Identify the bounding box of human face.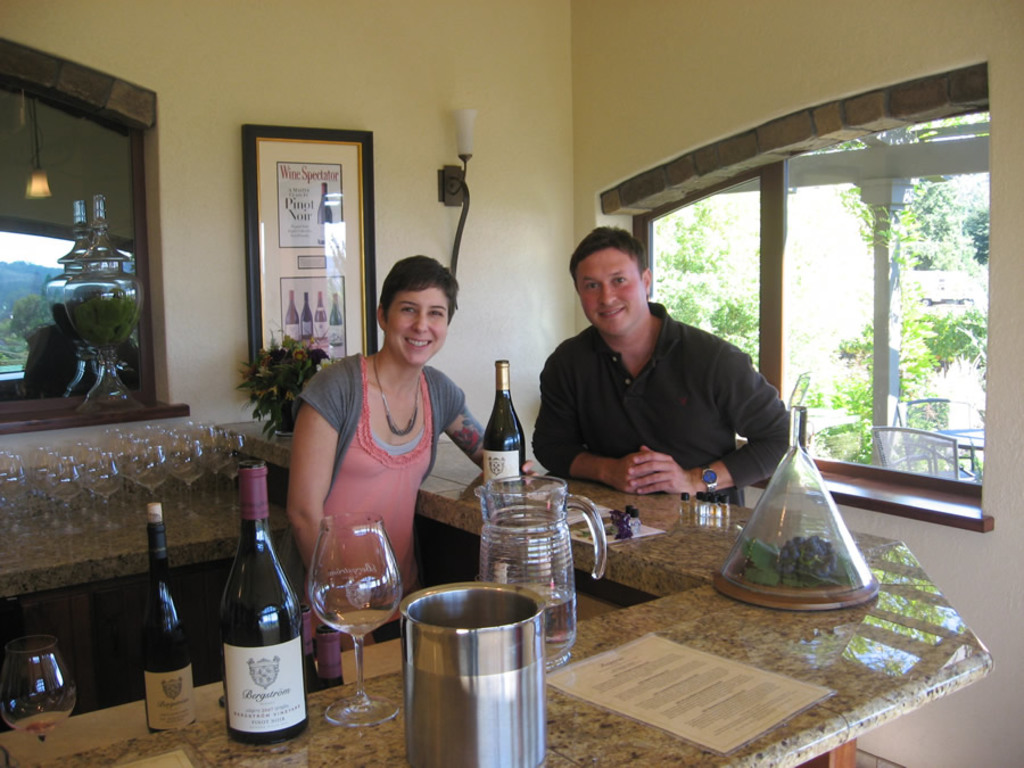
select_region(577, 251, 644, 331).
